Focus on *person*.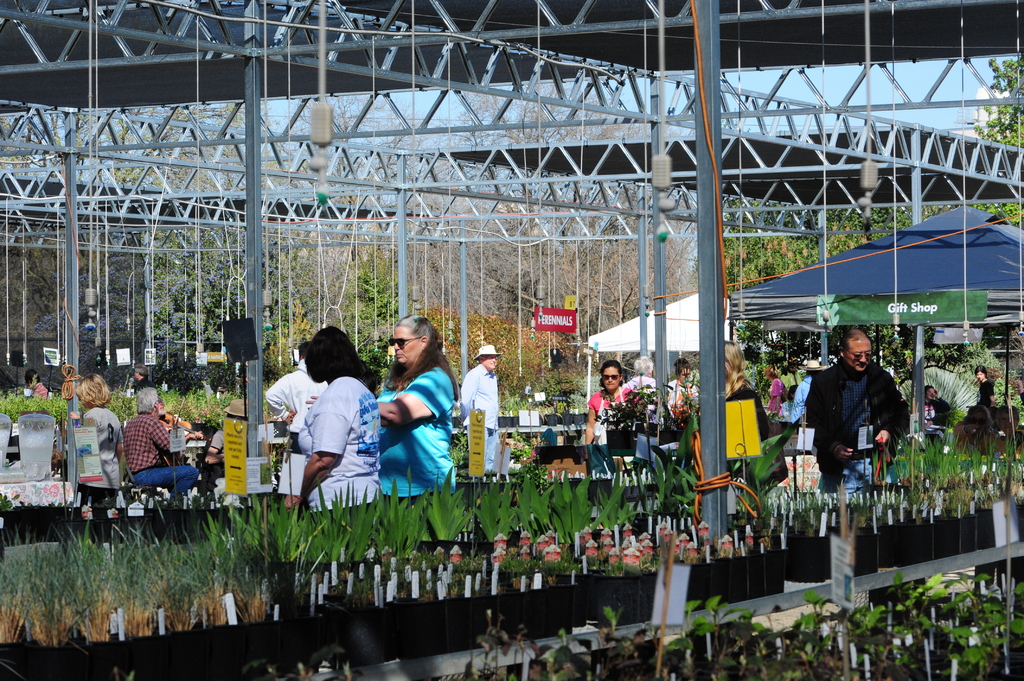
Focused at 269,346,328,435.
